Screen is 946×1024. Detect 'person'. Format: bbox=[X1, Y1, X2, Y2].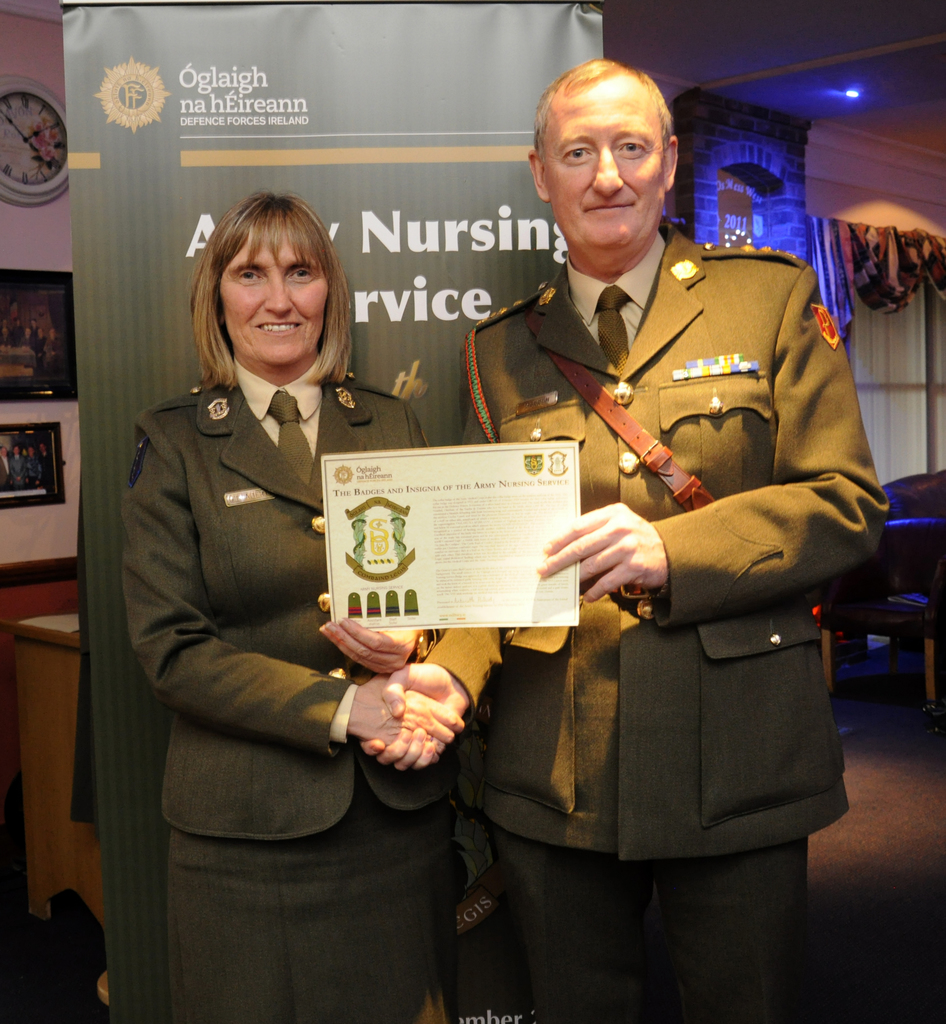
bbox=[360, 61, 890, 1023].
